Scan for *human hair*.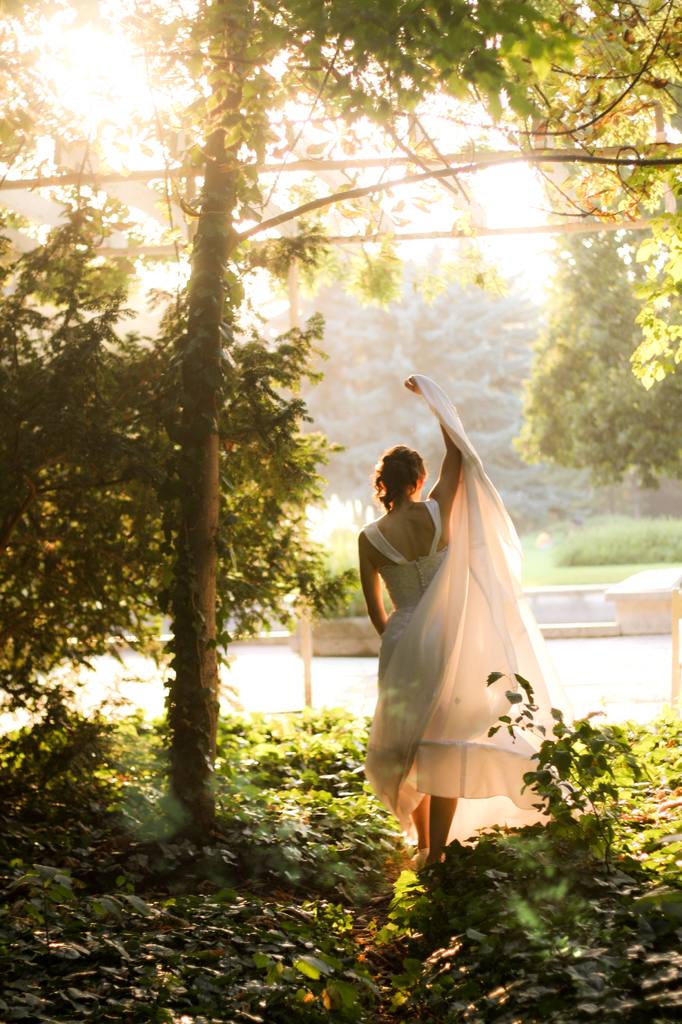
Scan result: 374/444/427/512.
